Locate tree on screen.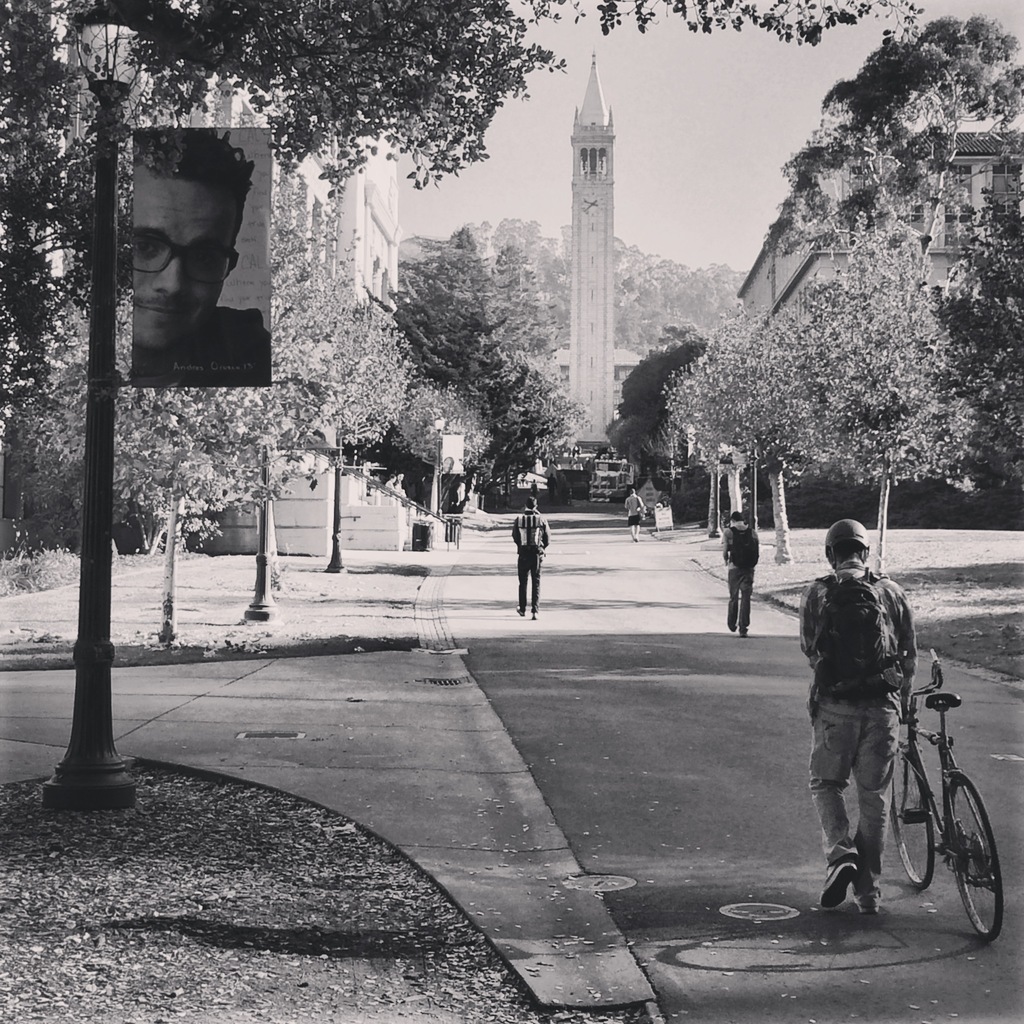
On screen at <region>780, 8, 1023, 311</region>.
